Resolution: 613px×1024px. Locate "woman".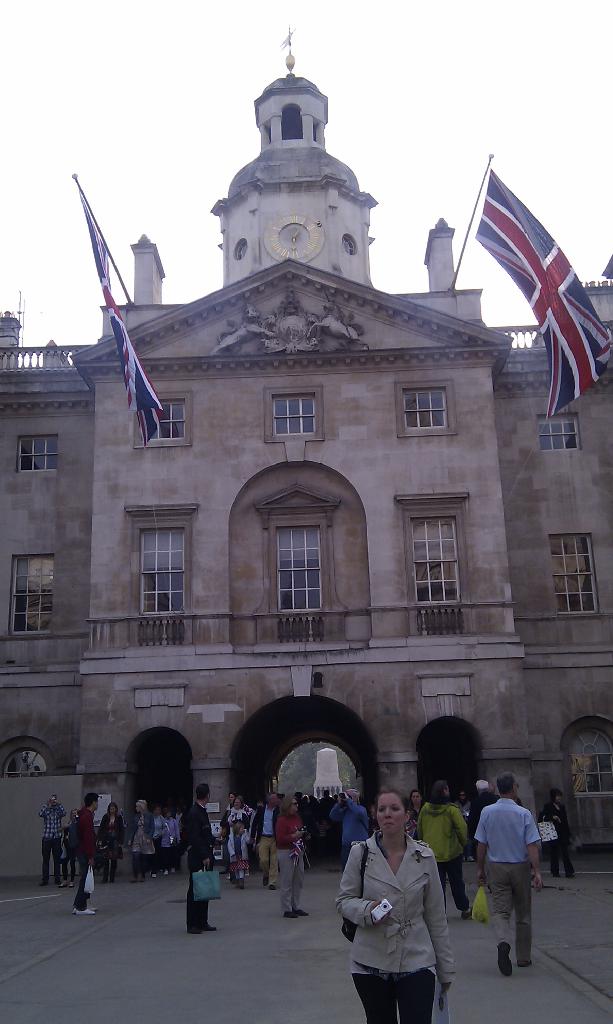
bbox=[217, 796, 248, 877].
